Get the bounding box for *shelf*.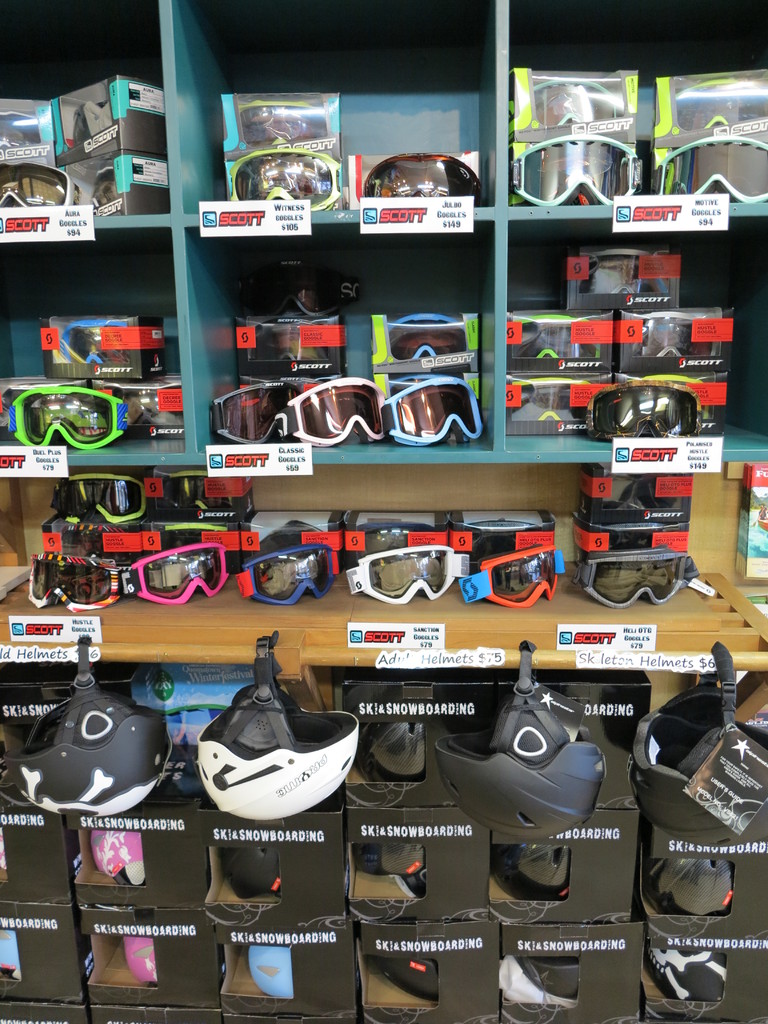
0, 0, 767, 662.
